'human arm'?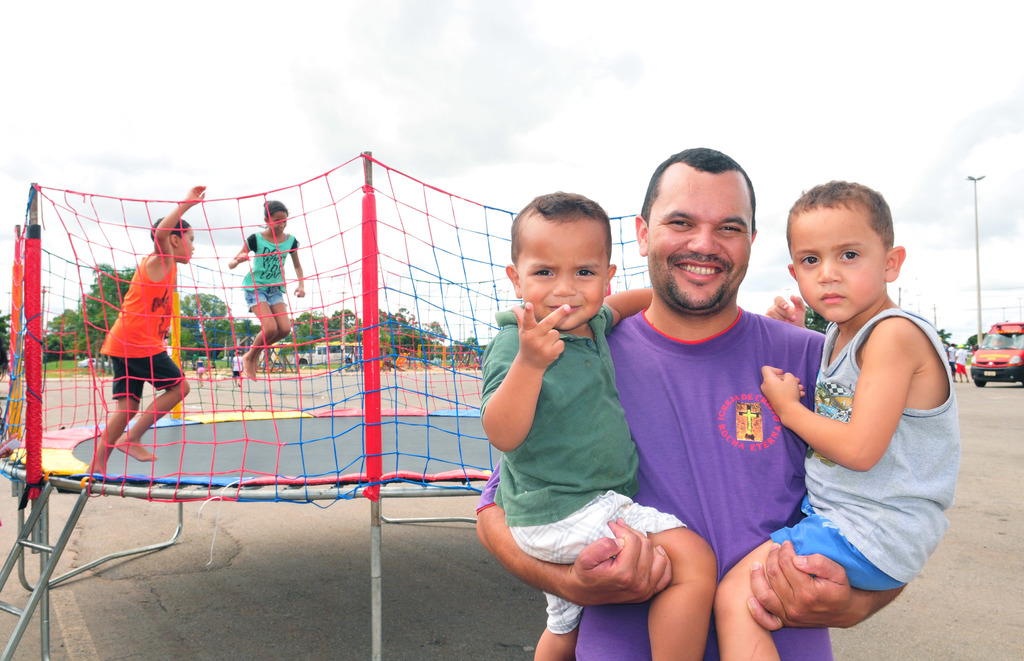
detection(745, 540, 905, 631)
